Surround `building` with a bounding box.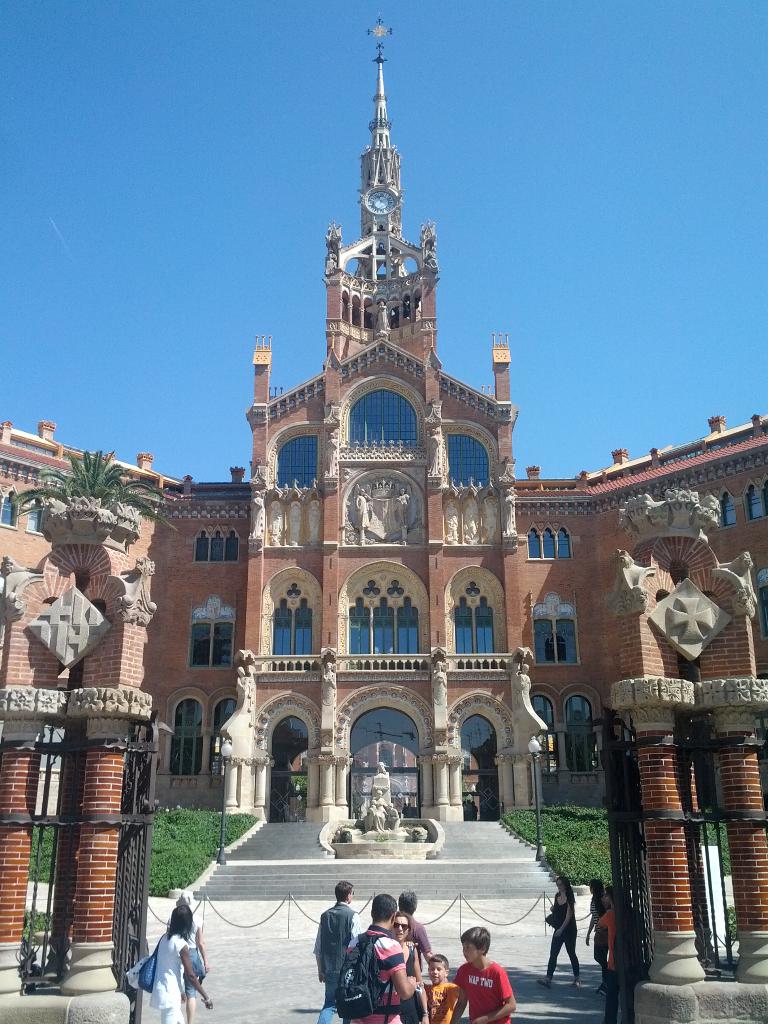
[0,13,767,819].
